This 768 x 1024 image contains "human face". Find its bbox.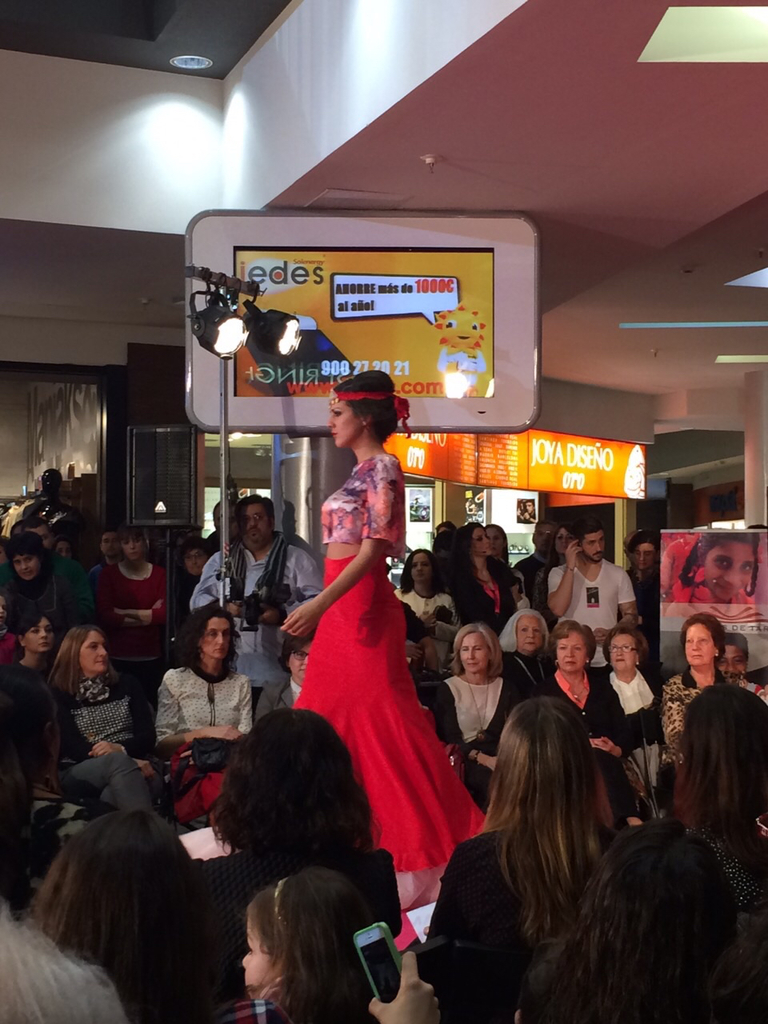
l=583, t=536, r=606, b=562.
